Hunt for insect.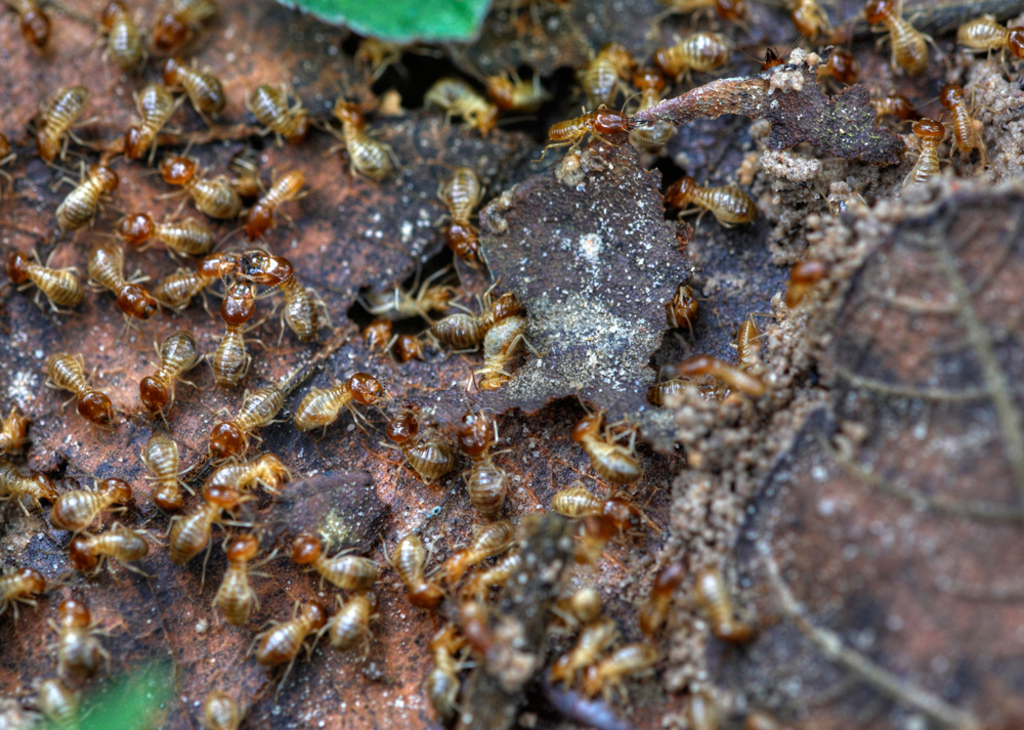
Hunted down at <bbox>140, 429, 207, 513</bbox>.
